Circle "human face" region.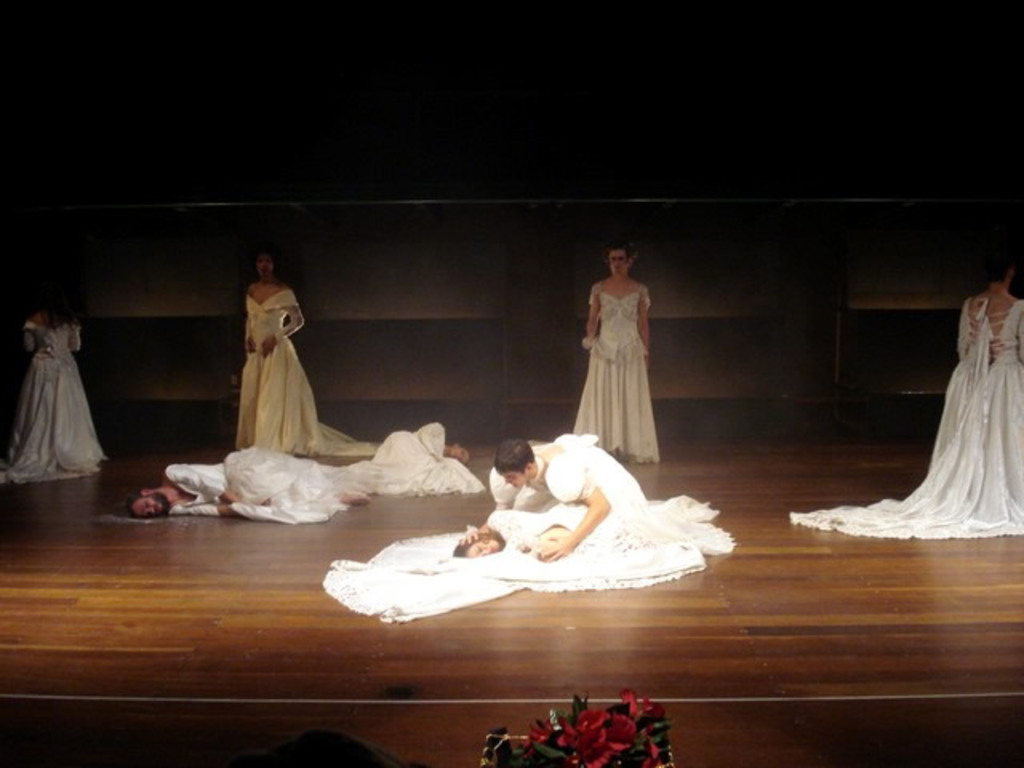
Region: pyautogui.locateOnScreen(498, 466, 526, 491).
